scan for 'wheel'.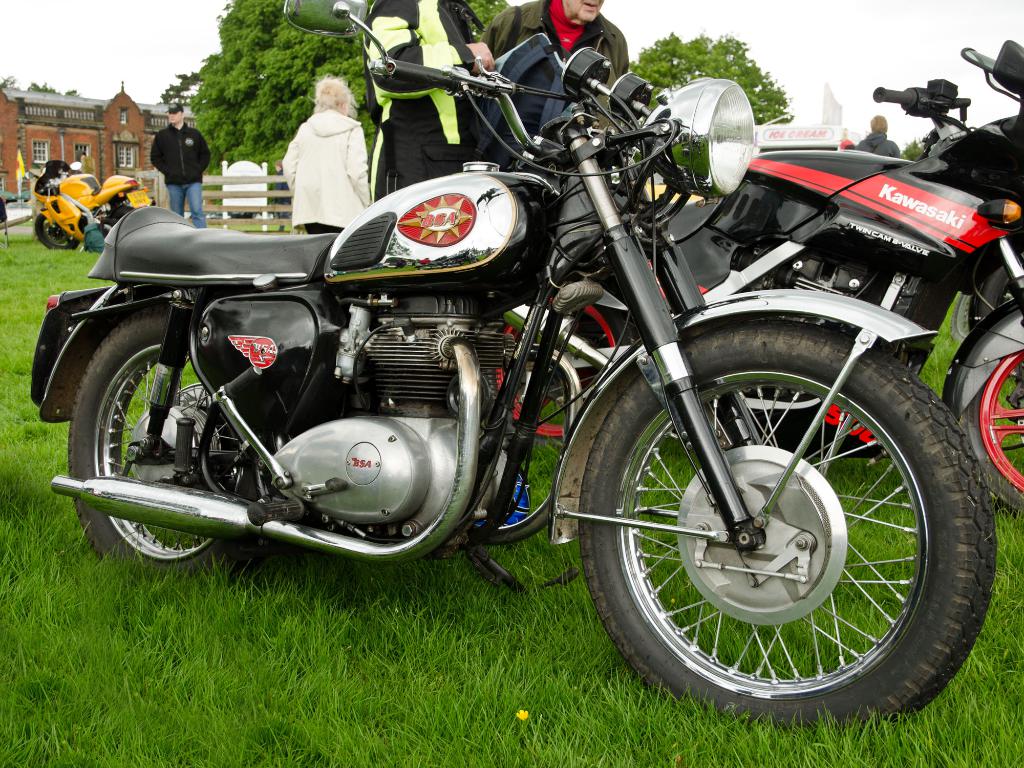
Scan result: 946/307/1023/520.
